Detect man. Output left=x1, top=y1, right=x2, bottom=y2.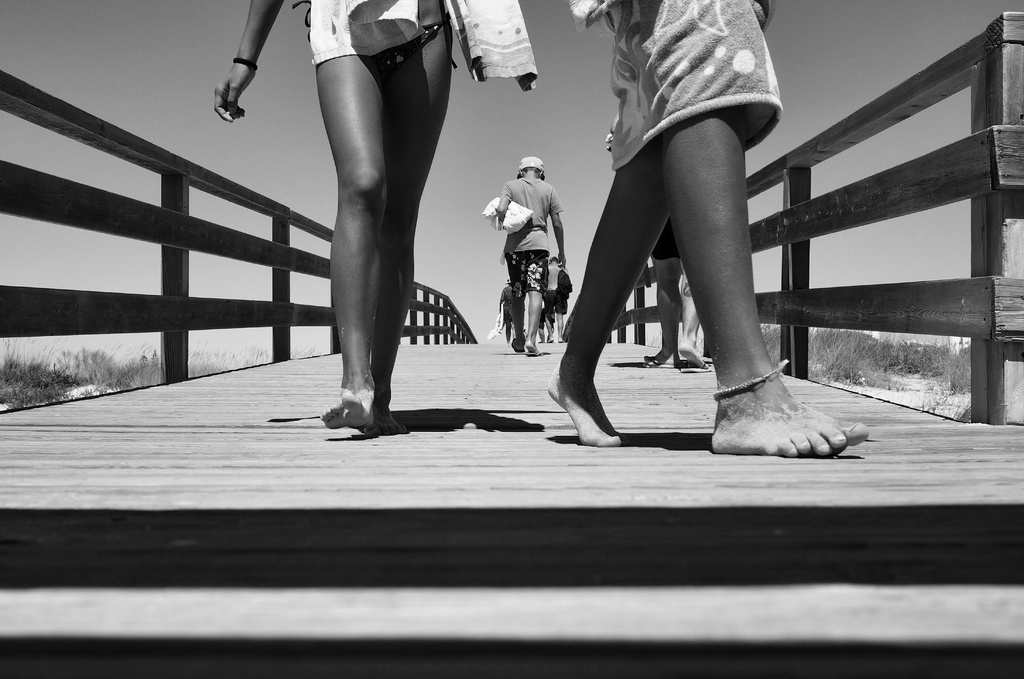
left=495, top=156, right=566, bottom=352.
